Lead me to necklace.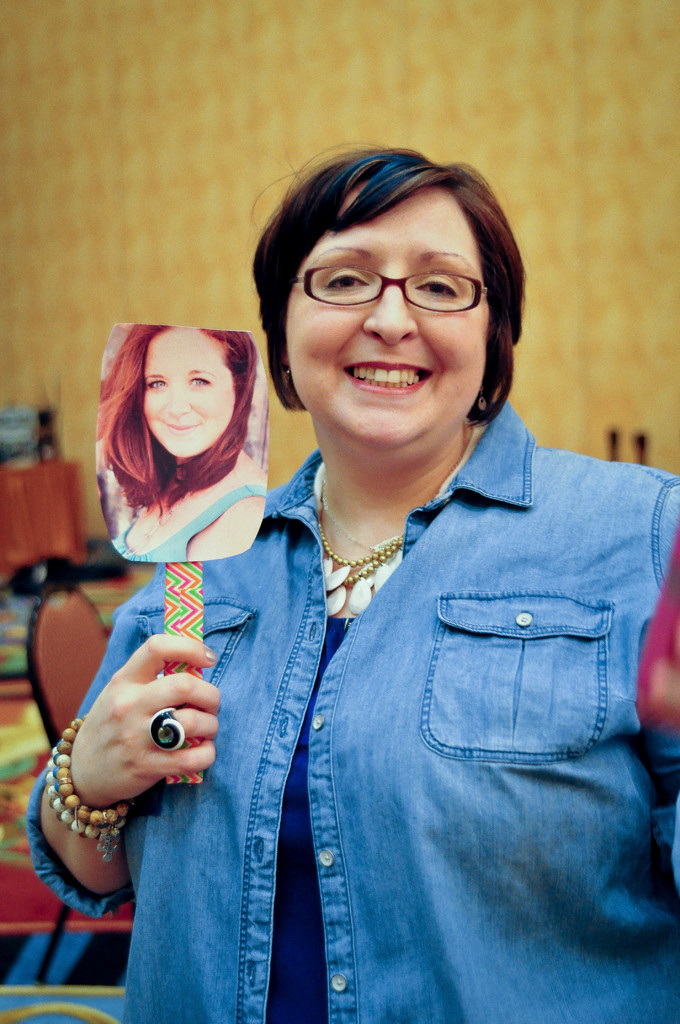
Lead to {"x1": 312, "y1": 476, "x2": 434, "y2": 639}.
